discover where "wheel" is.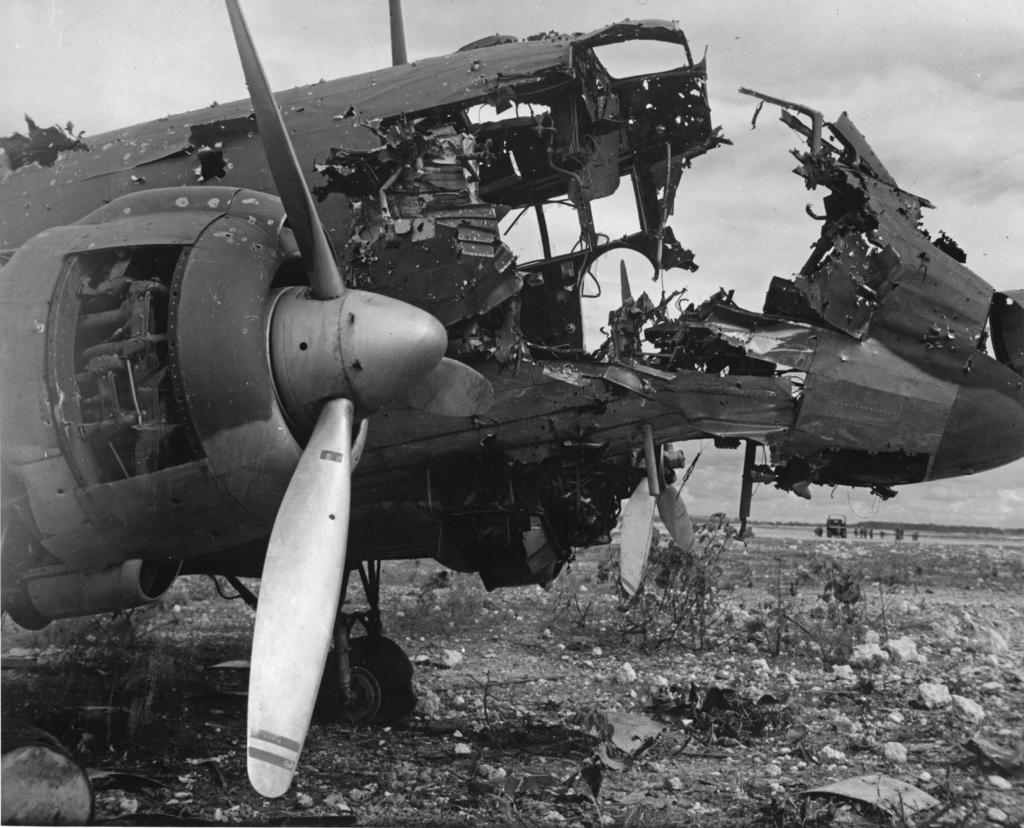
Discovered at BBox(332, 633, 419, 738).
